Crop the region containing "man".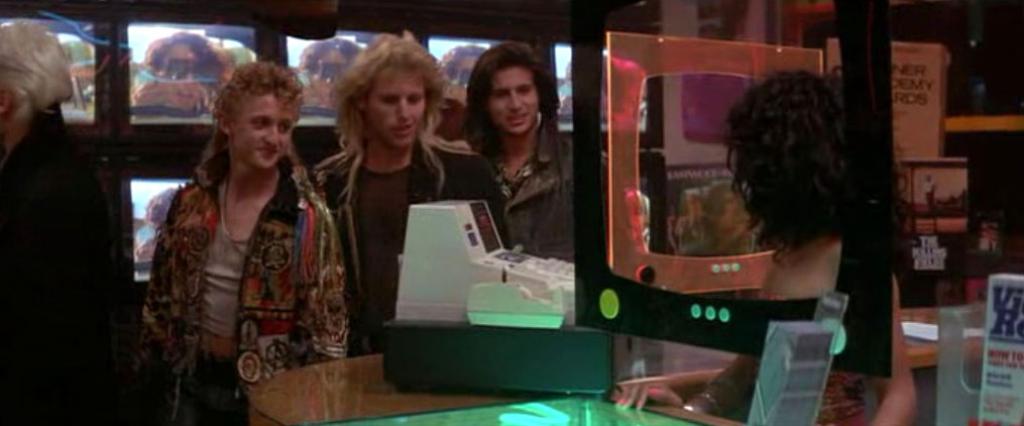
Crop region: rect(3, 26, 134, 419).
